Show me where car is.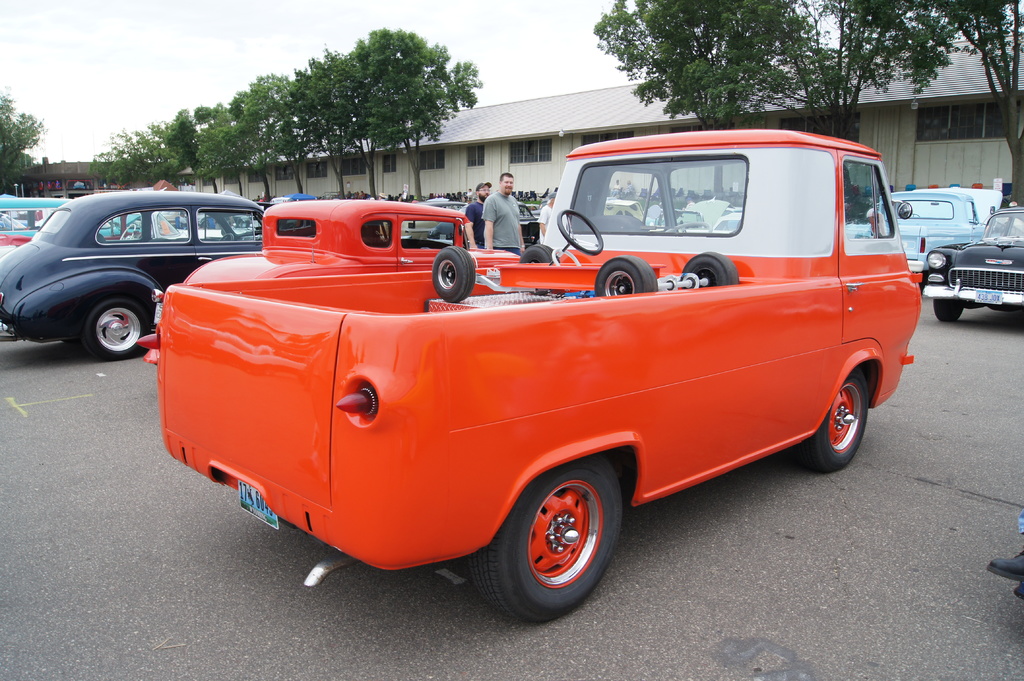
car is at (left=0, top=184, right=276, bottom=376).
